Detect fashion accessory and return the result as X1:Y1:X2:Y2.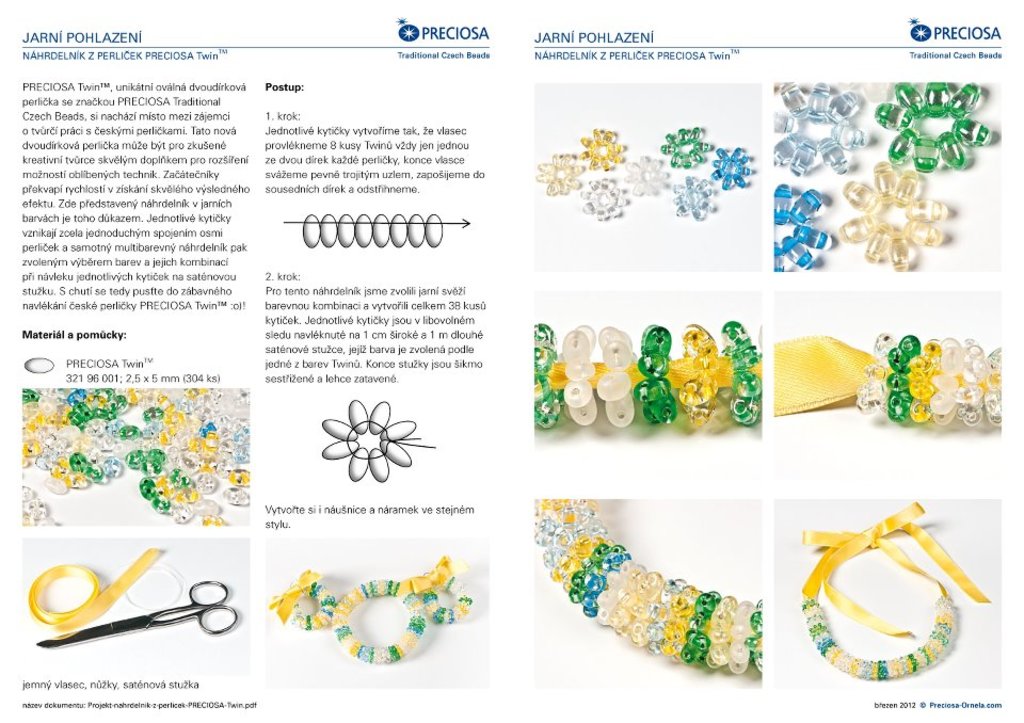
704:141:749:193.
